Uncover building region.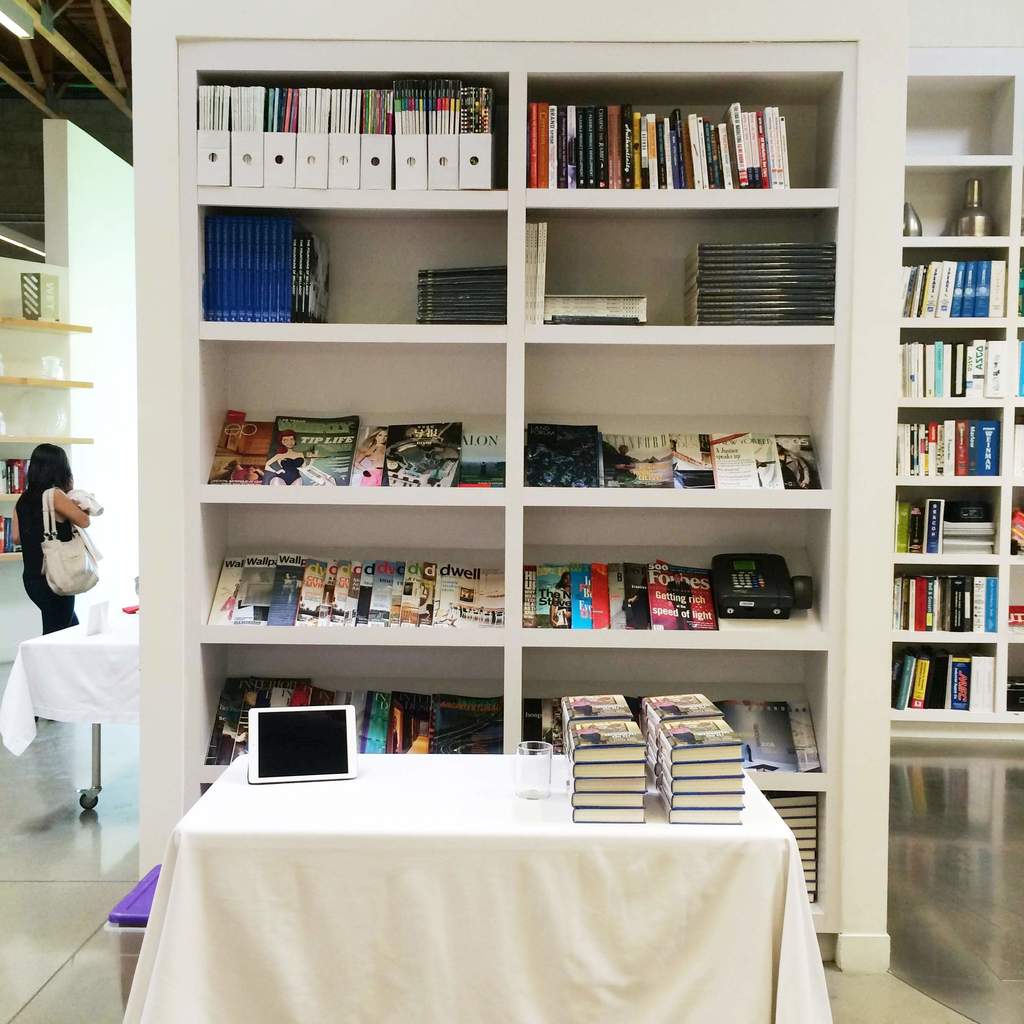
Uncovered: pyautogui.locateOnScreen(0, 0, 1023, 1023).
